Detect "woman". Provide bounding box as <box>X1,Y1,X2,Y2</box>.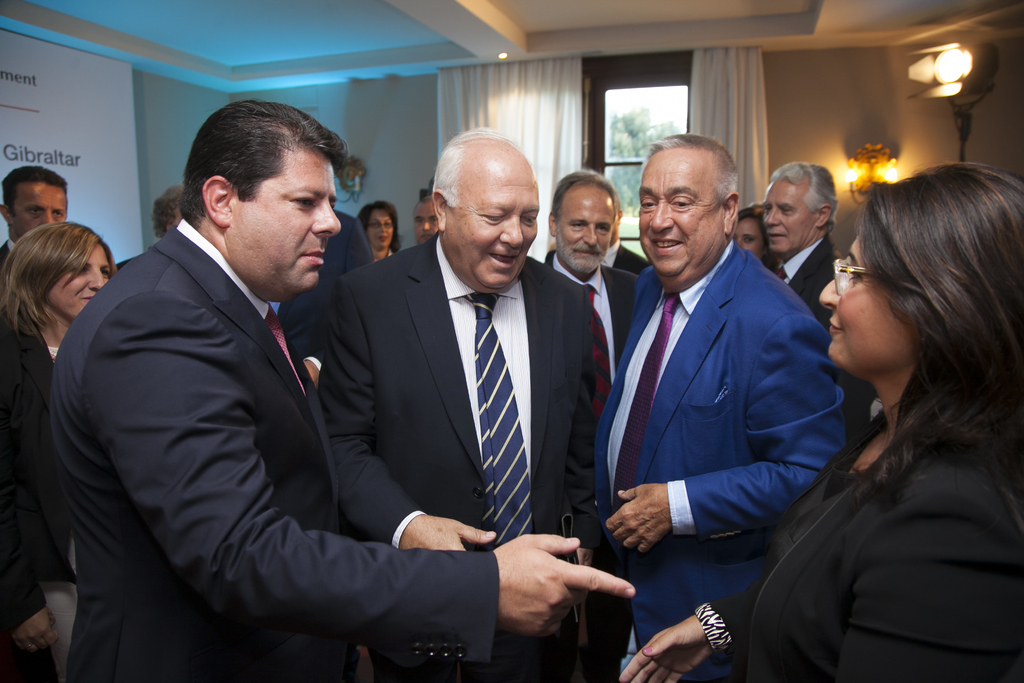
<box>617,162,1023,682</box>.
